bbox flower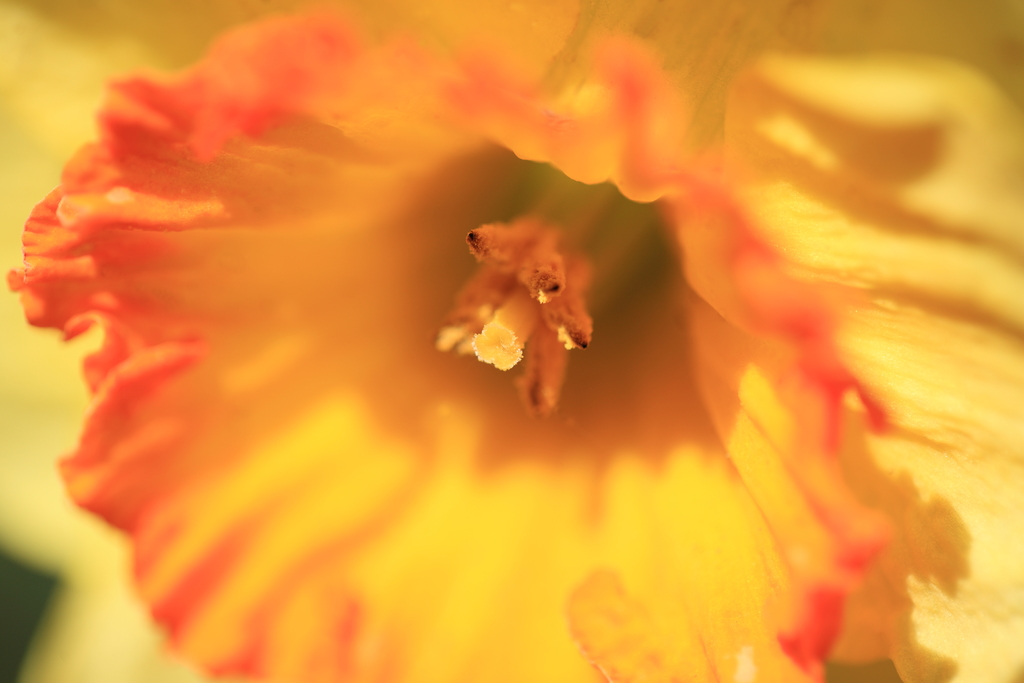
rect(0, 0, 1023, 682)
